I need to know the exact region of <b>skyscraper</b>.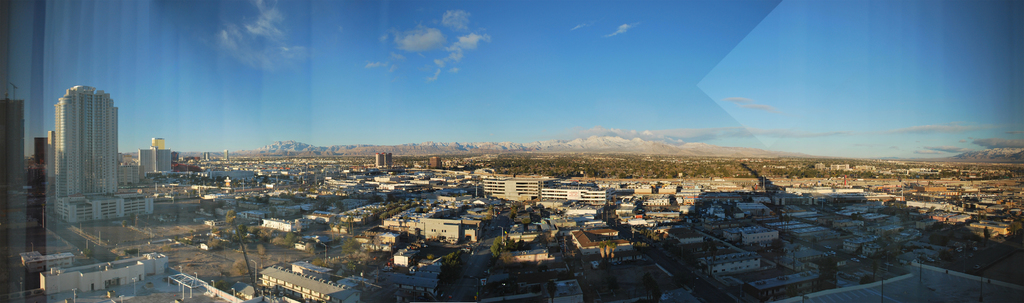
Region: detection(52, 82, 115, 196).
